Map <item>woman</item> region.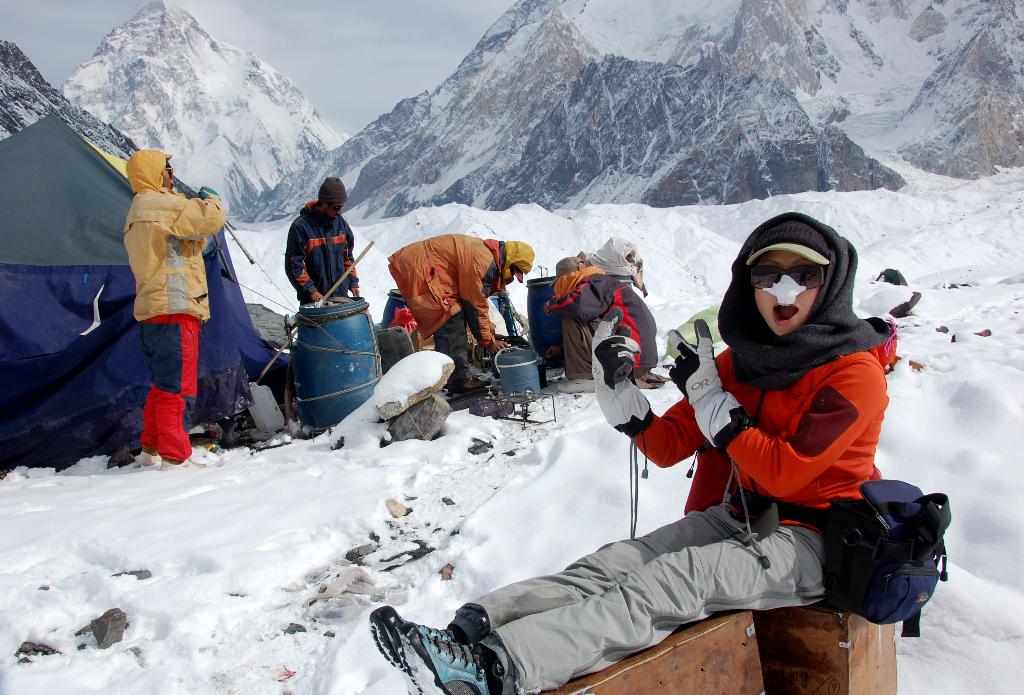
Mapped to l=371, t=208, r=899, b=694.
